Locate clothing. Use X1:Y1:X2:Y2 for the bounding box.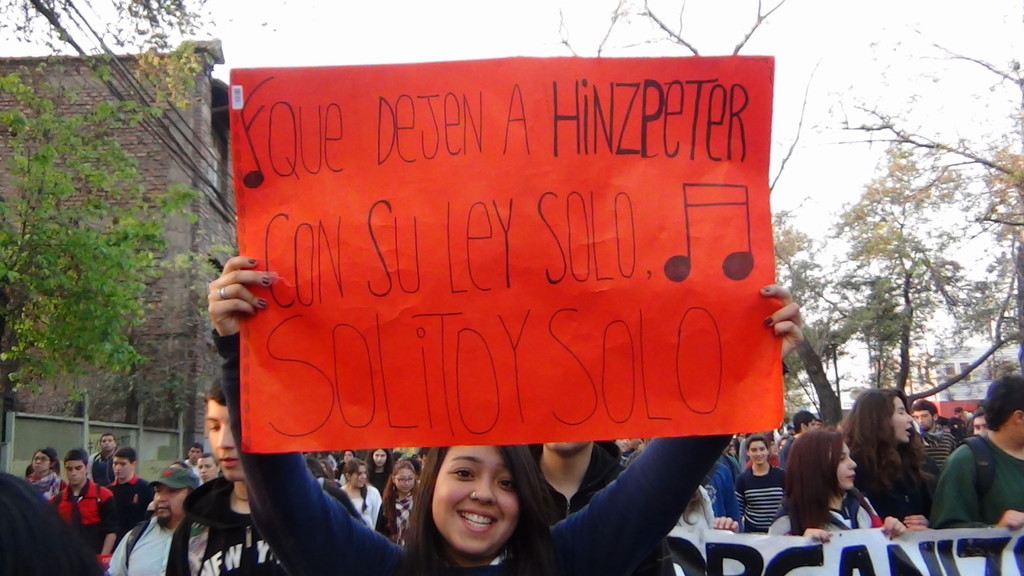
0:465:113:575.
